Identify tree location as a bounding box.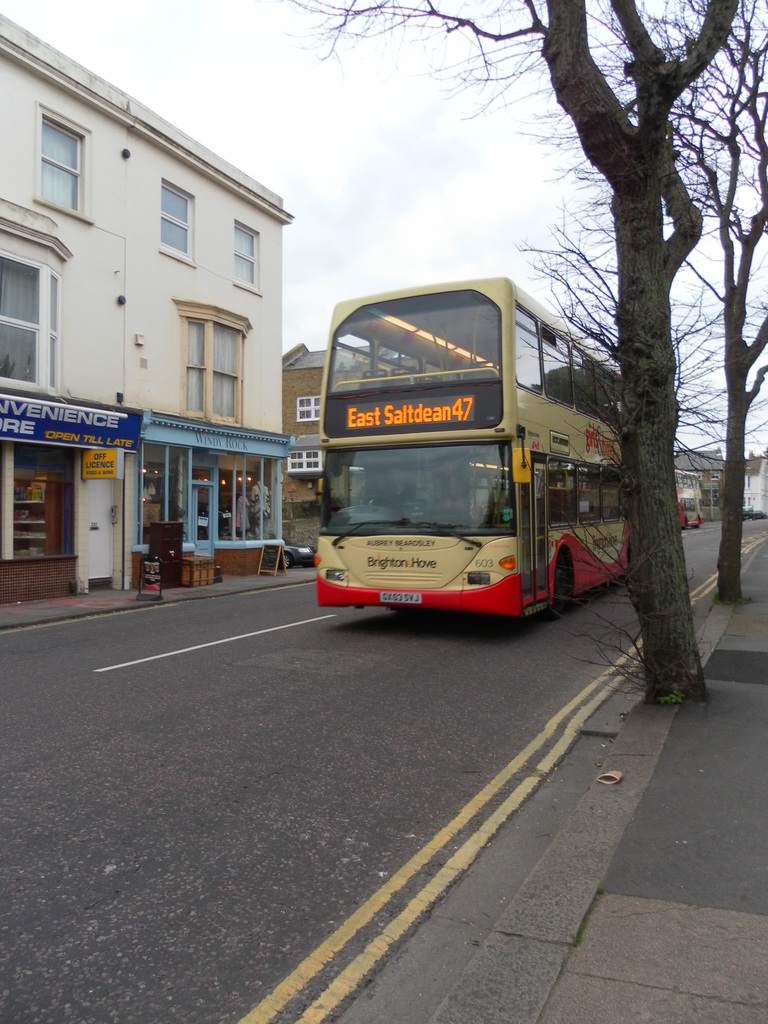
{"x1": 528, "y1": 26, "x2": 739, "y2": 633}.
